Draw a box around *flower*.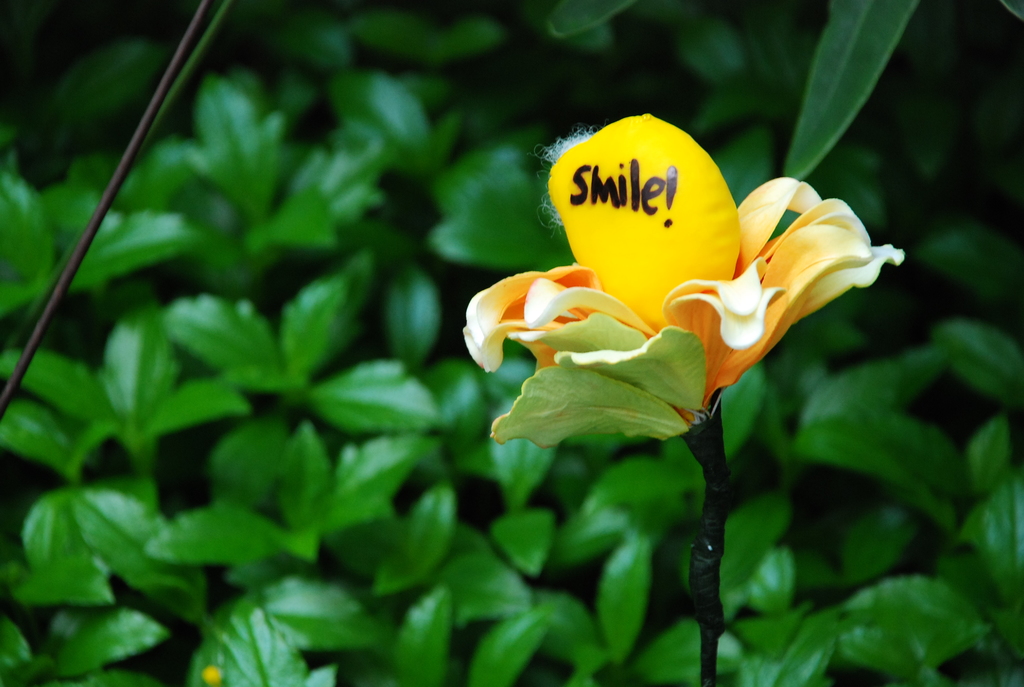
459,113,908,420.
